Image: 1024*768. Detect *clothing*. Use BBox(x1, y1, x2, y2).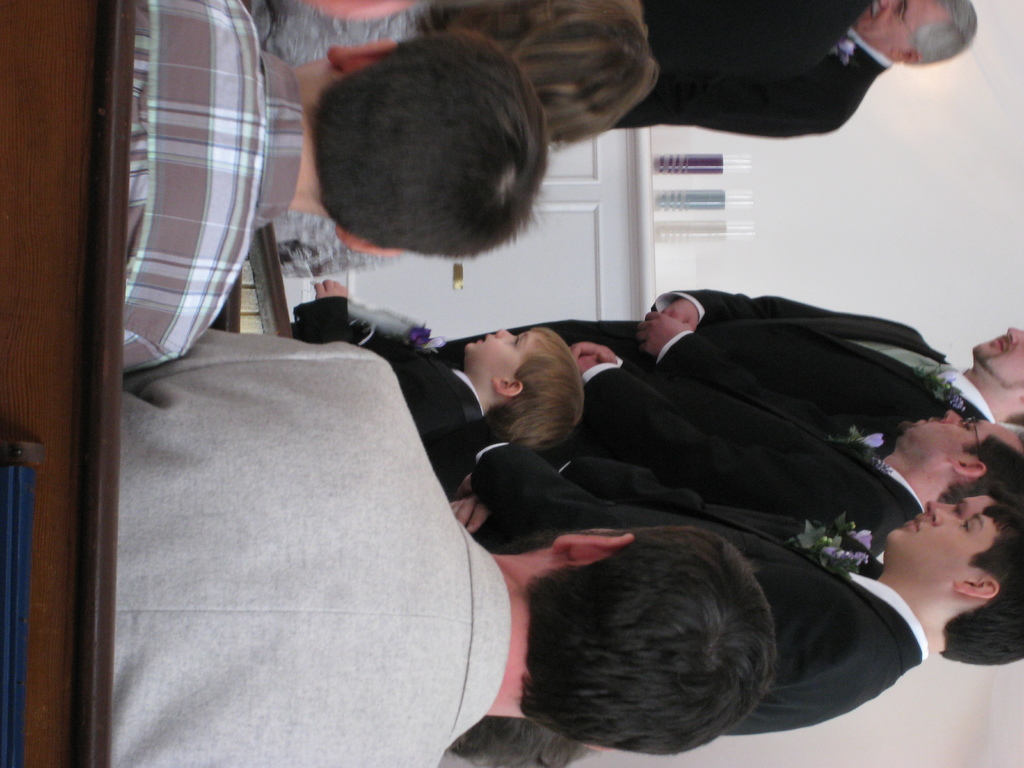
BBox(608, 24, 895, 140).
